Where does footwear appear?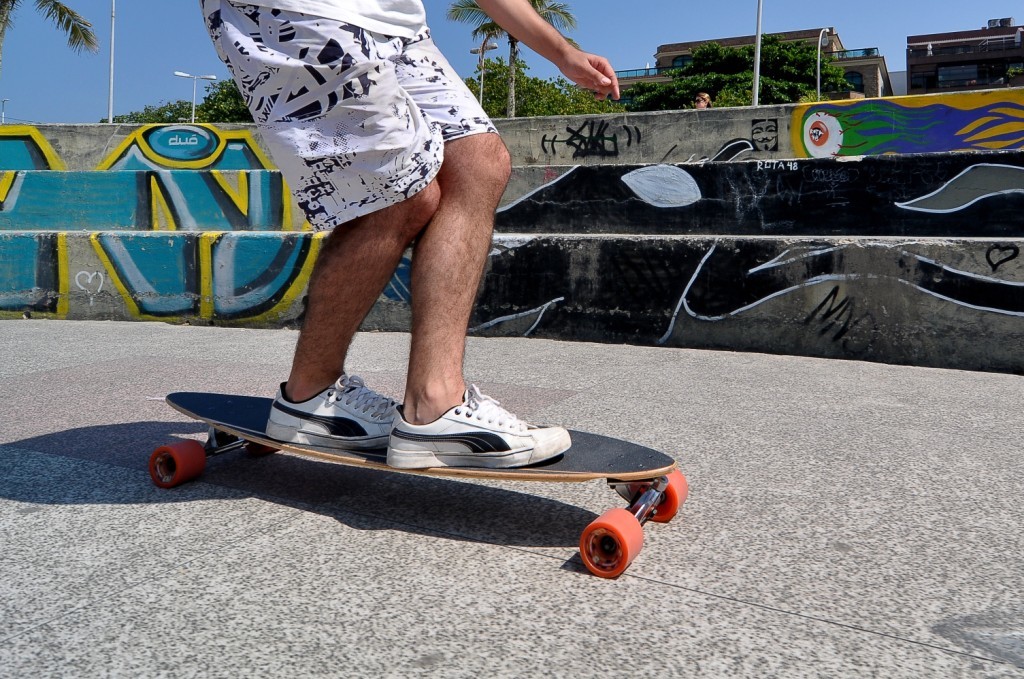
Appears at (260,374,400,451).
